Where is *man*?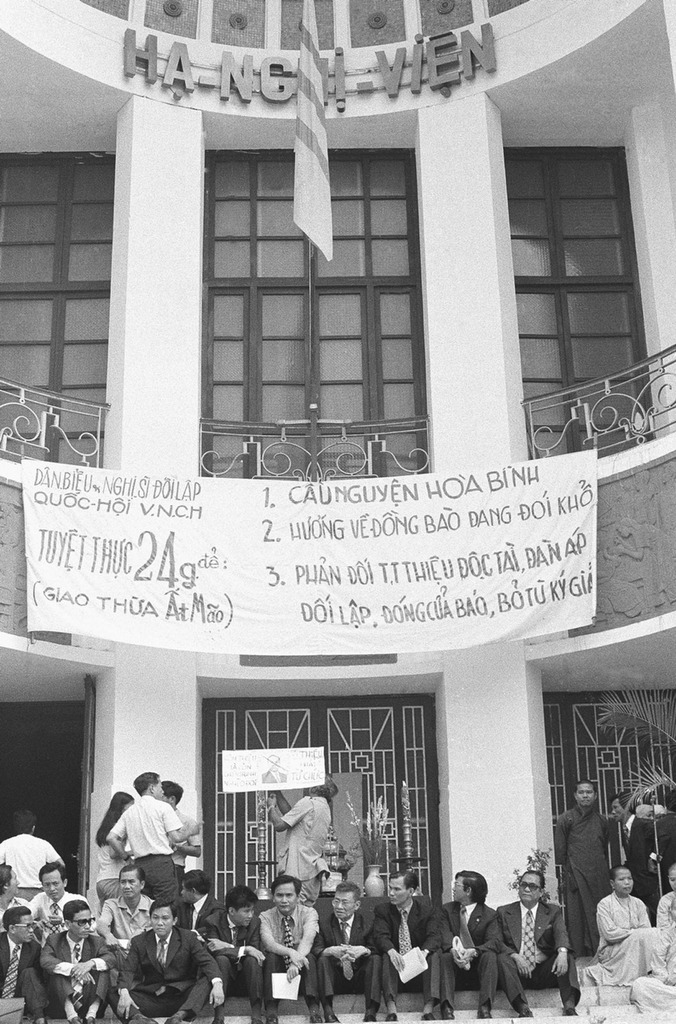
256:755:288:782.
